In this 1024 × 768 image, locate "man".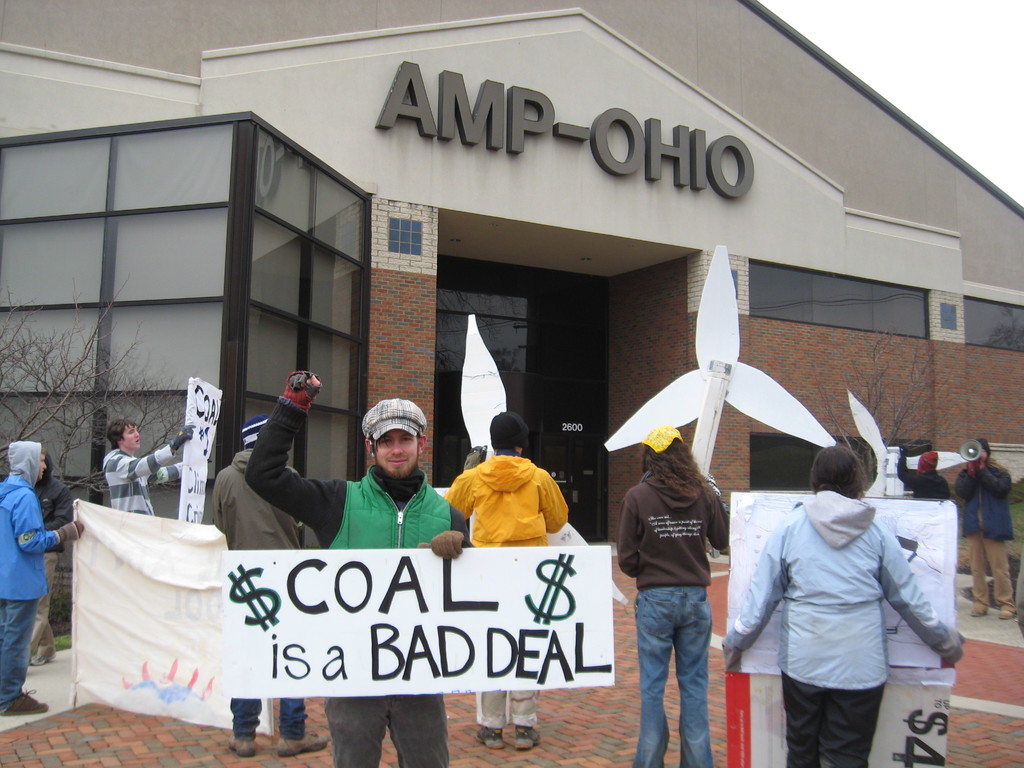
Bounding box: (x1=101, y1=415, x2=193, y2=519).
